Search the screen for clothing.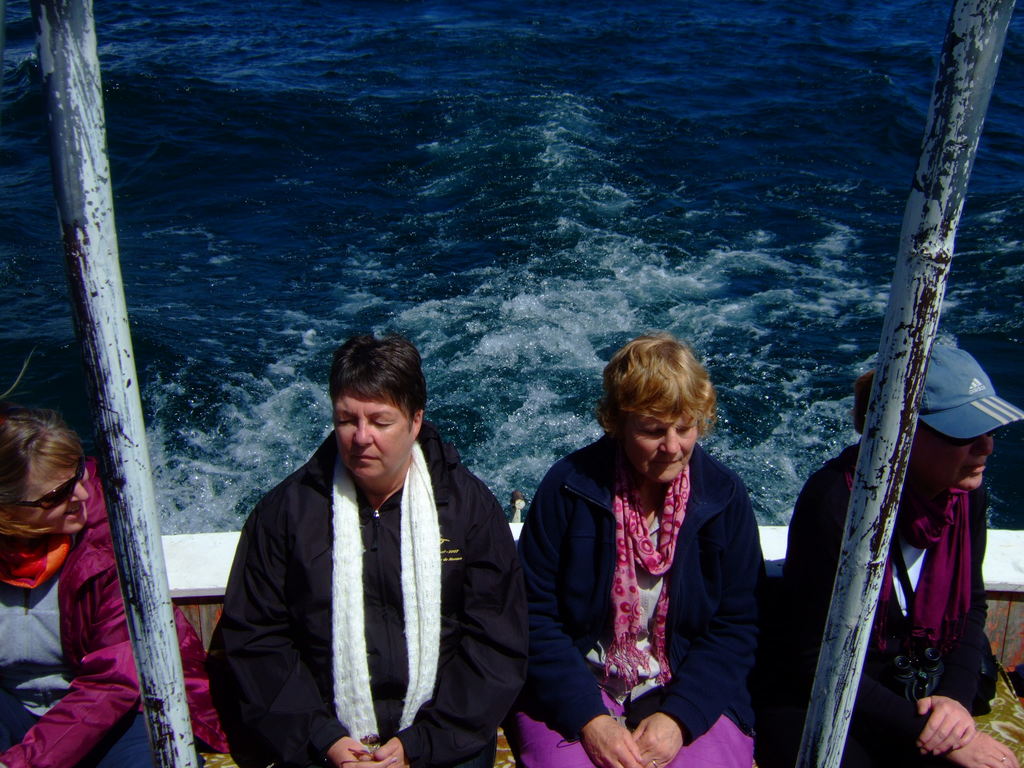
Found at box=[0, 461, 237, 767].
